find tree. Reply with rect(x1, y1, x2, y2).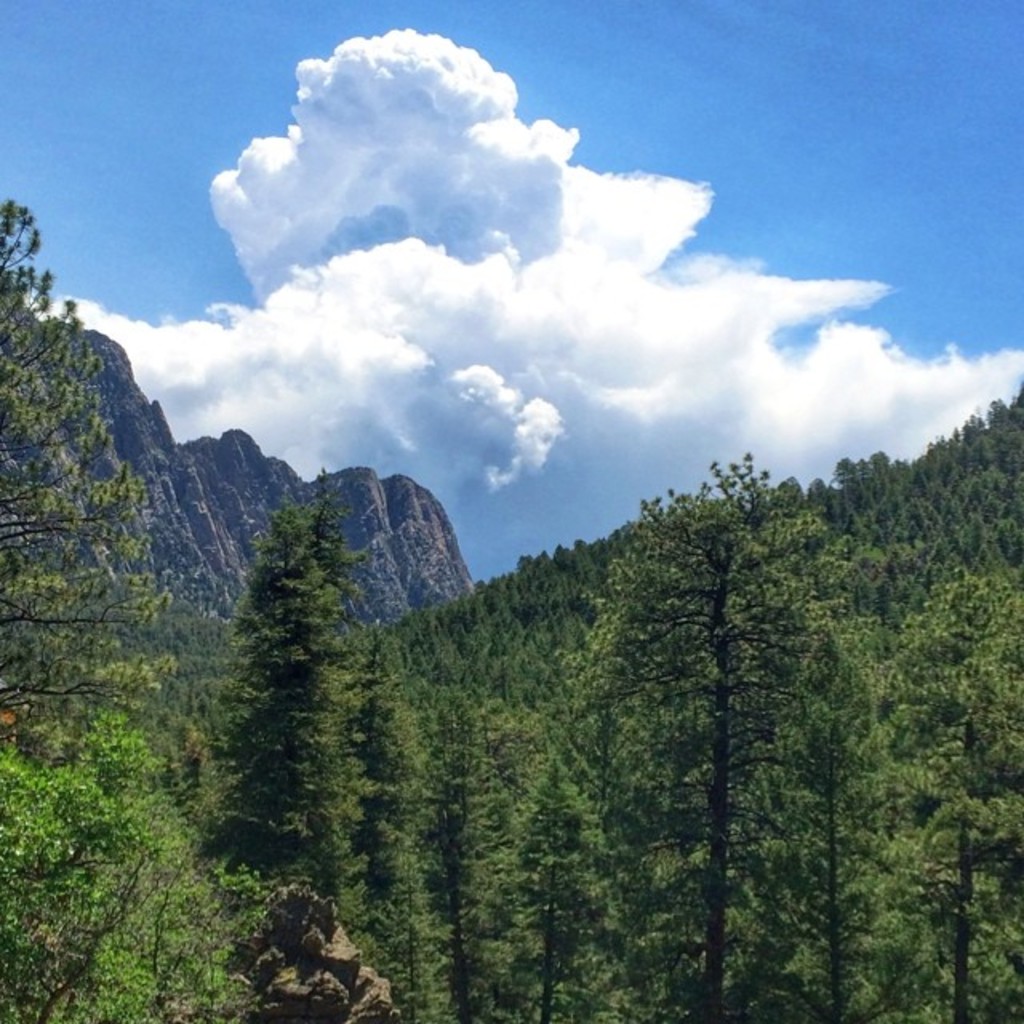
rect(157, 883, 400, 1022).
